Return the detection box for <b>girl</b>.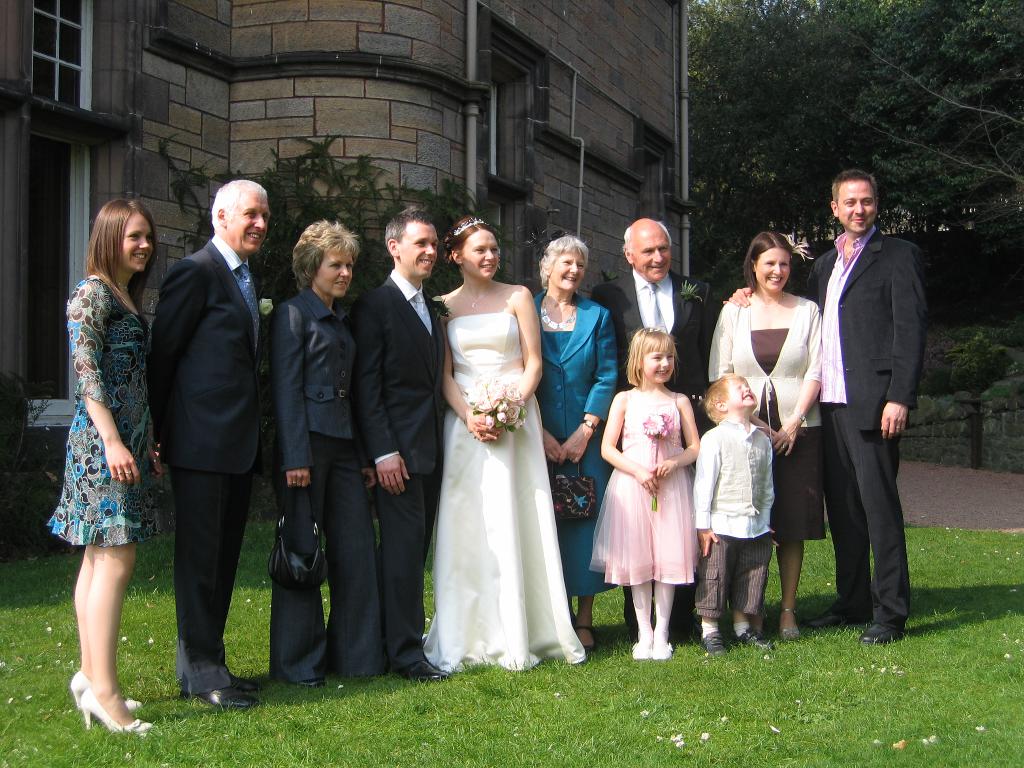
box=[588, 325, 701, 659].
